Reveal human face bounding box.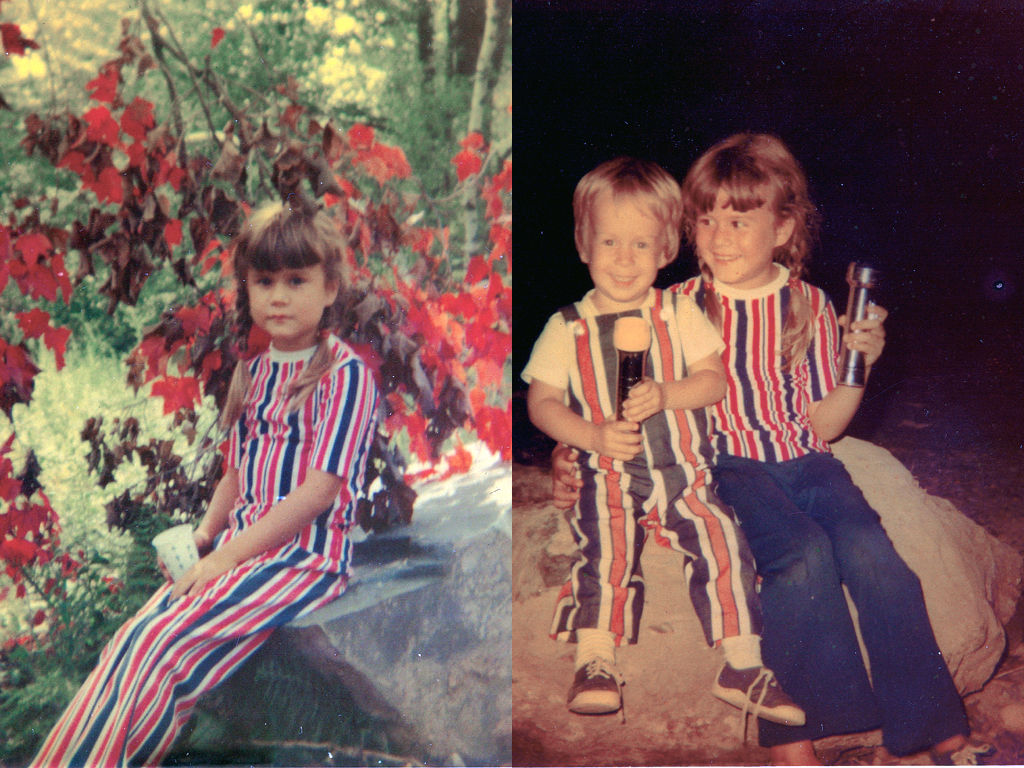
Revealed: <box>248,254,324,342</box>.
